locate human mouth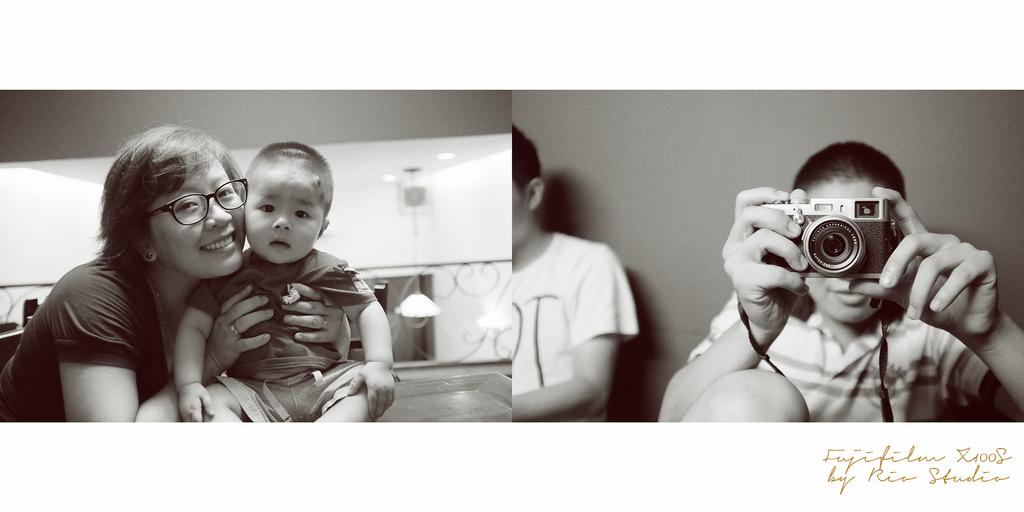
bbox(828, 285, 866, 308)
